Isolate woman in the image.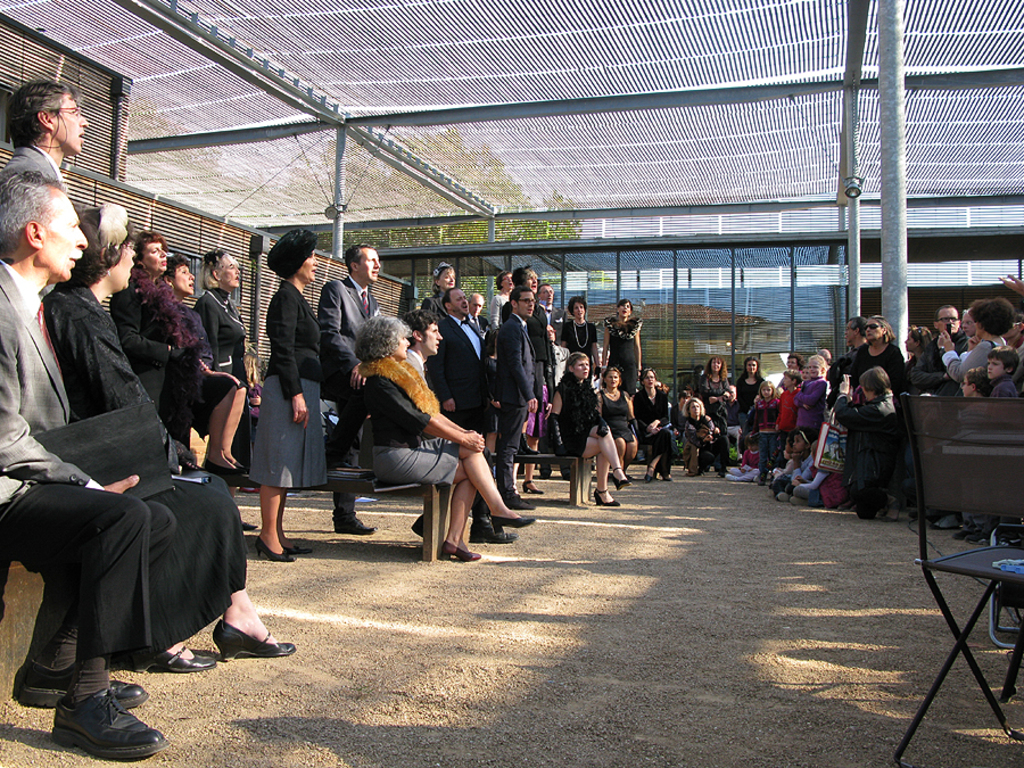
Isolated region: l=683, t=398, r=732, b=477.
